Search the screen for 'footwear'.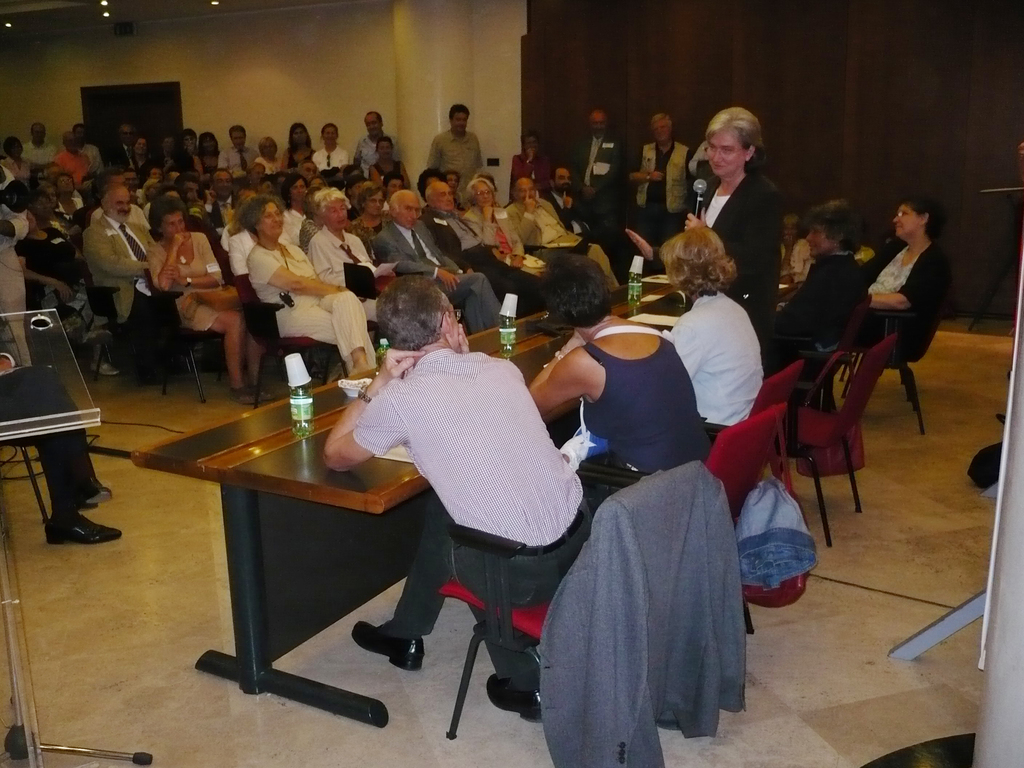
Found at [left=38, top=509, right=124, bottom=544].
